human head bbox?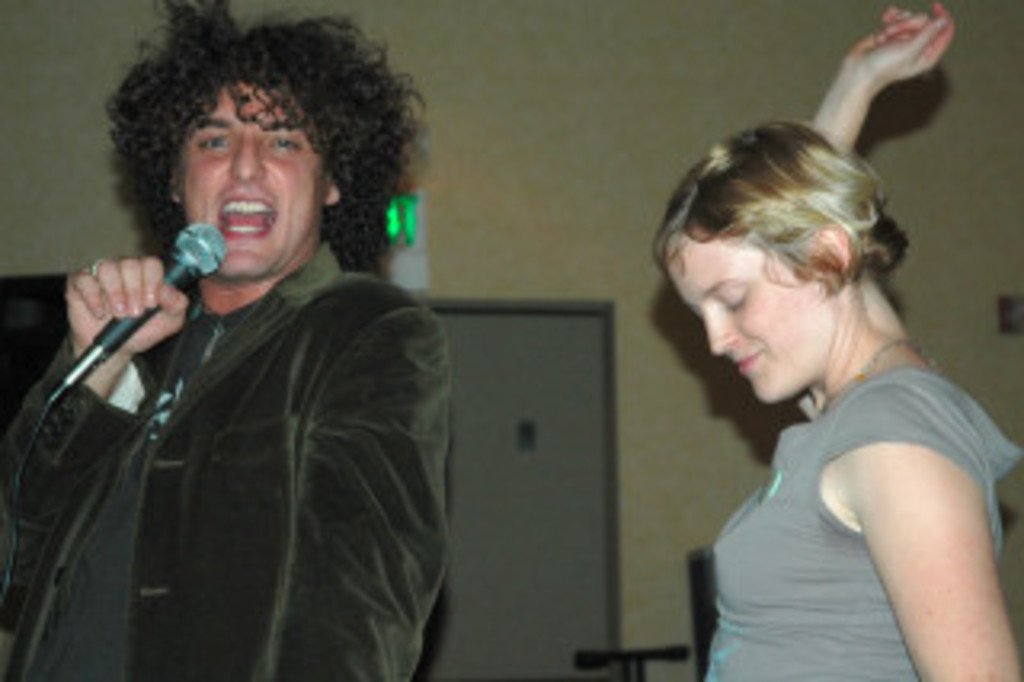
bbox=(656, 118, 890, 407)
